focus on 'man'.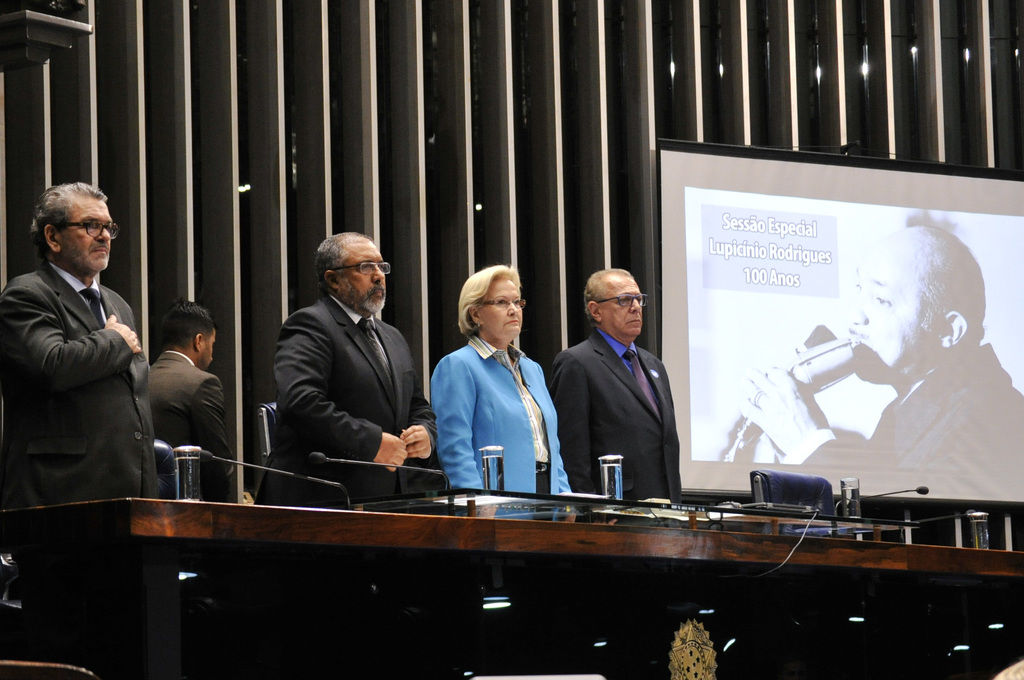
Focused at BBox(740, 223, 1023, 489).
